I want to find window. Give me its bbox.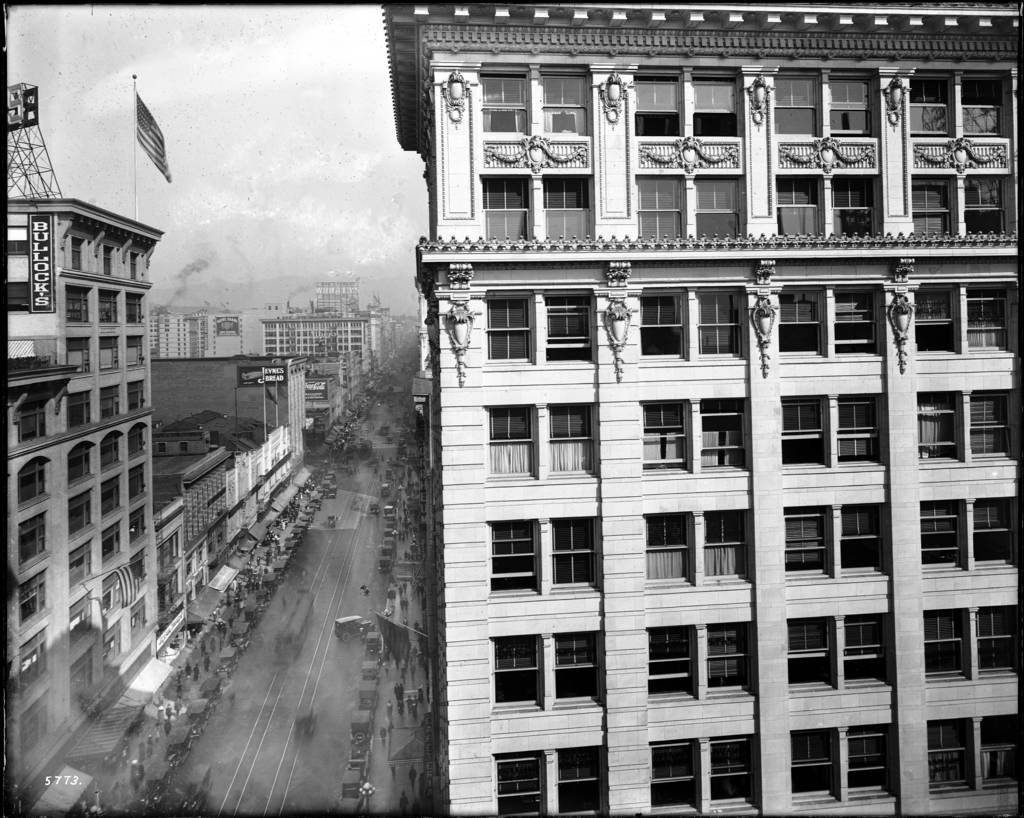
left=703, top=513, right=749, bottom=581.
